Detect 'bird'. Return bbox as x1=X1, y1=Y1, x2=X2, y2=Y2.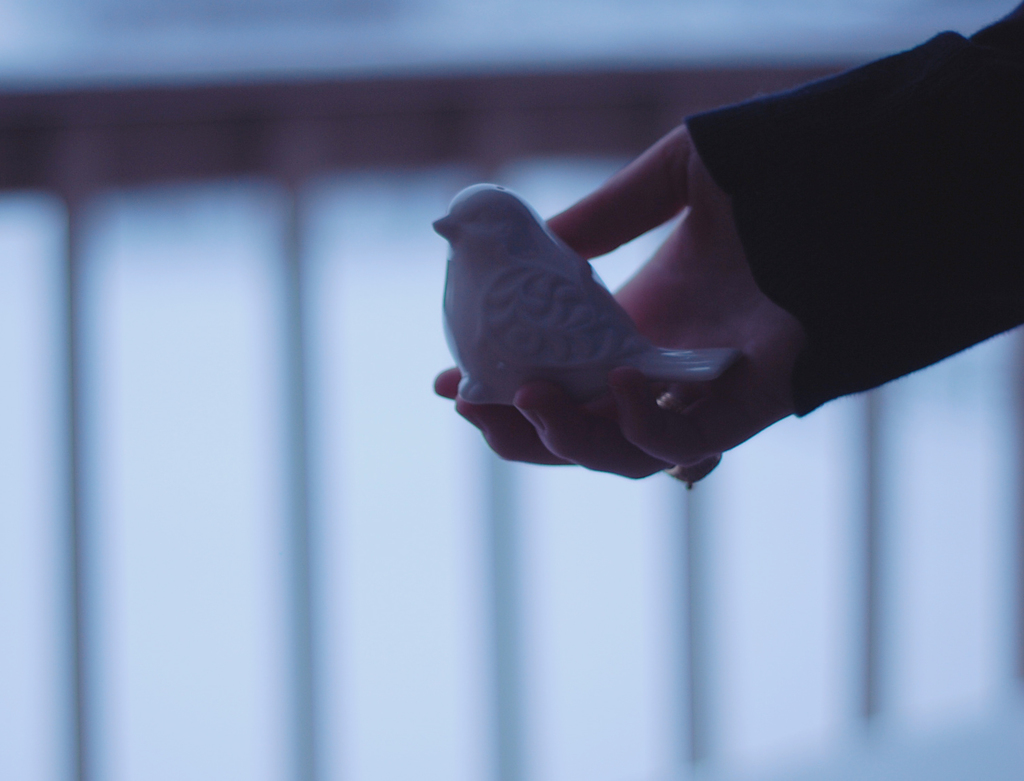
x1=417, y1=184, x2=775, y2=431.
